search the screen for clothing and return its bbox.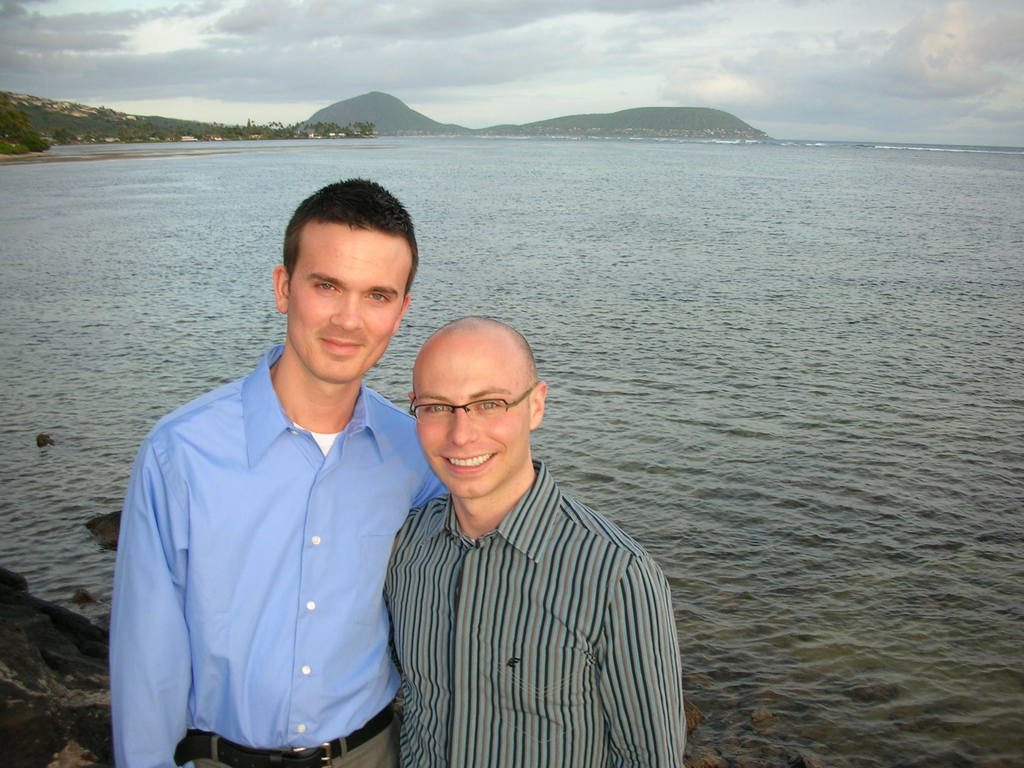
Found: bbox(112, 318, 417, 759).
